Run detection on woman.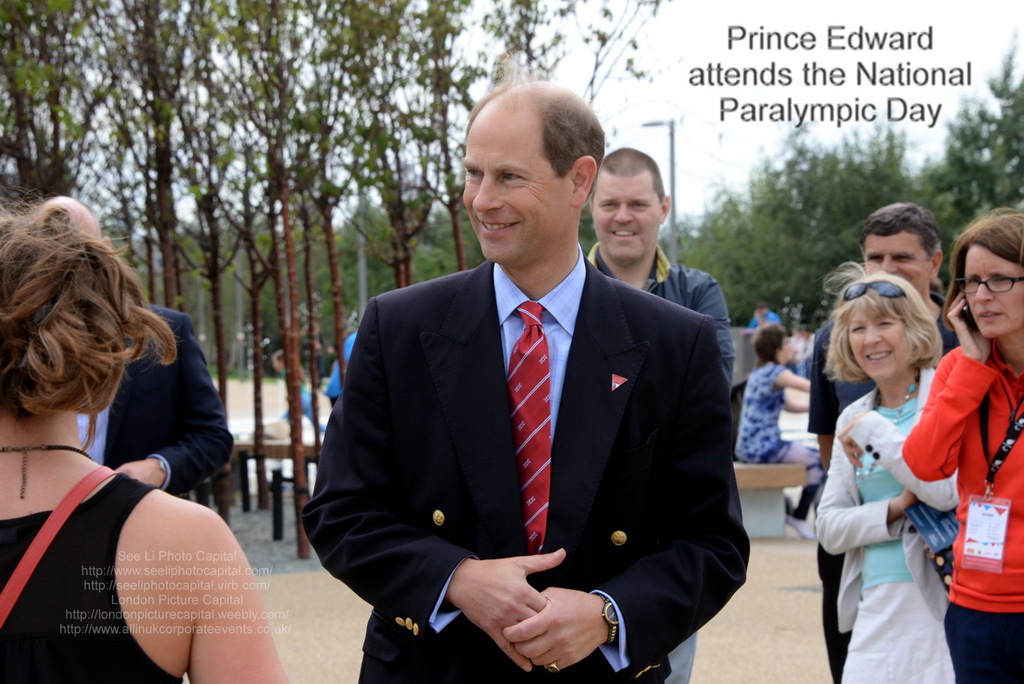
Result: bbox=(809, 260, 961, 683).
